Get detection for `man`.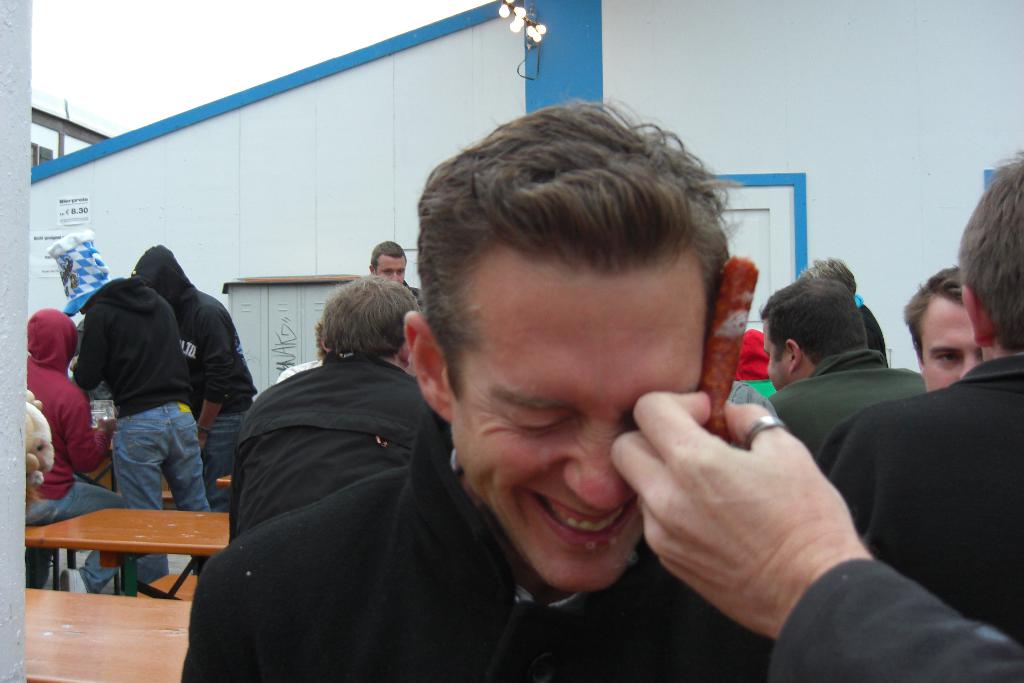
Detection: pyautogui.locateOnScreen(830, 163, 1023, 642).
